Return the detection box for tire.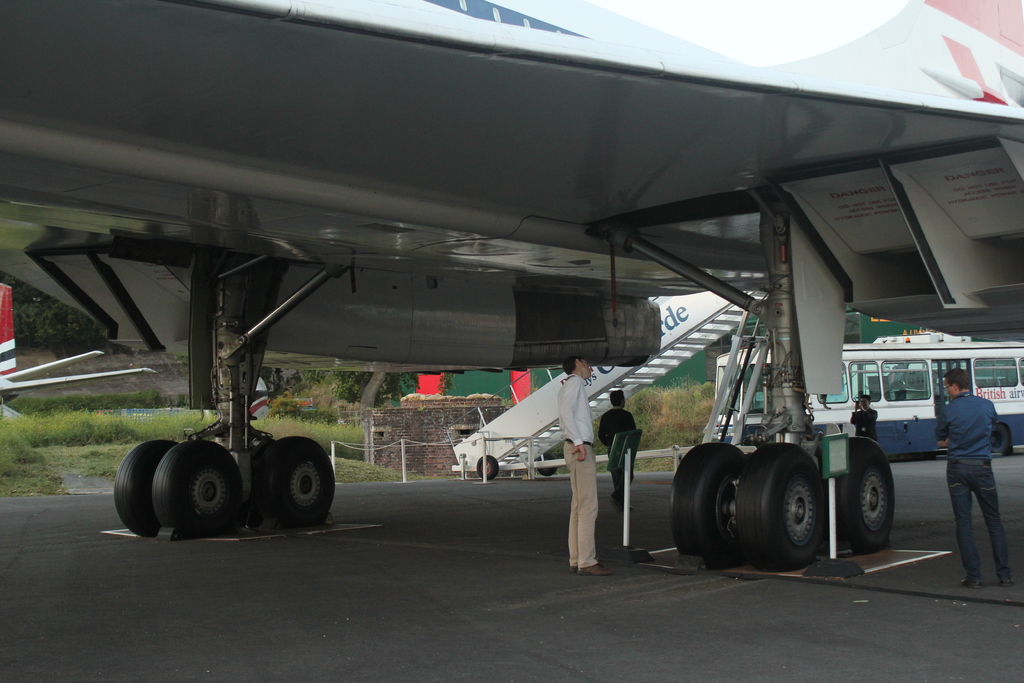
box=[538, 452, 558, 477].
